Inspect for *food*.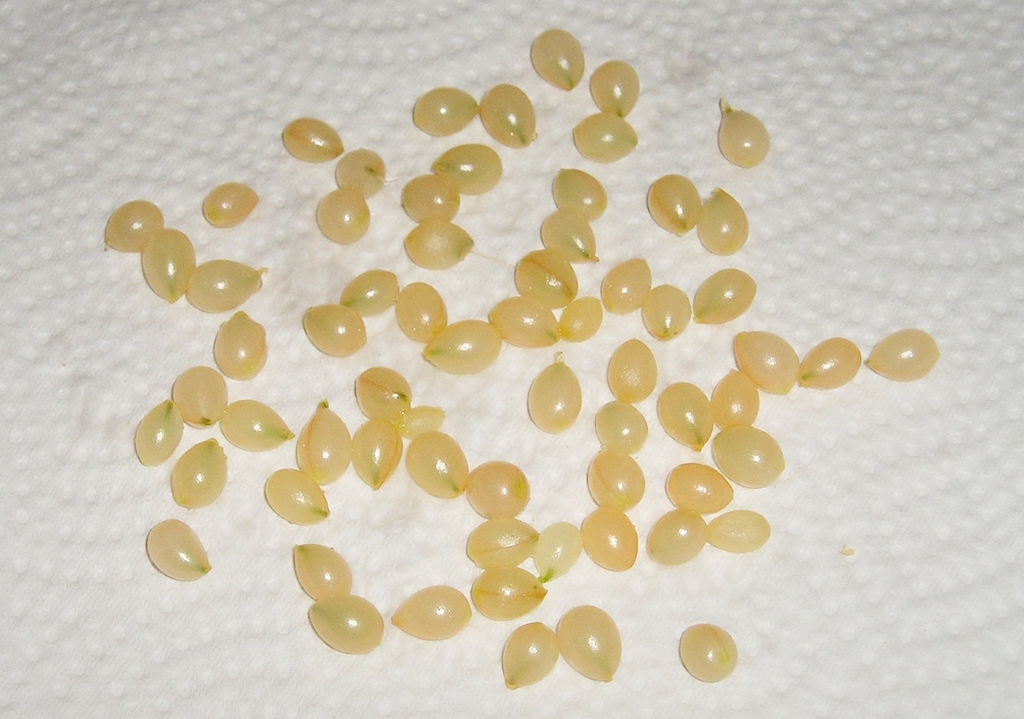
Inspection: BBox(731, 327, 799, 396).
